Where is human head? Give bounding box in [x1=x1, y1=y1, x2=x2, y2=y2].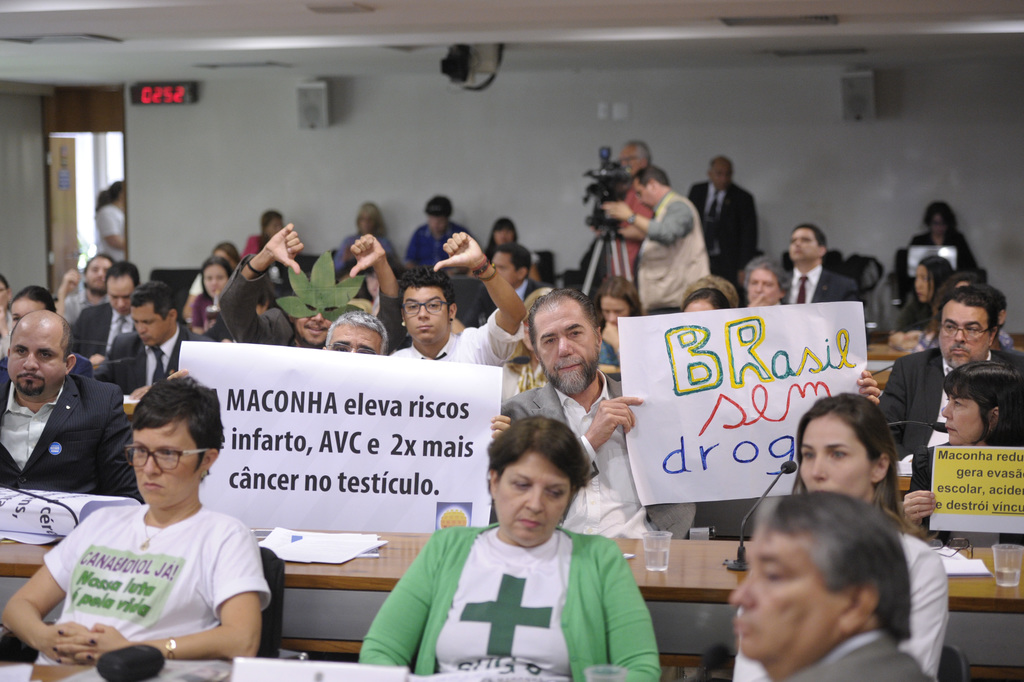
[x1=783, y1=222, x2=826, y2=262].
